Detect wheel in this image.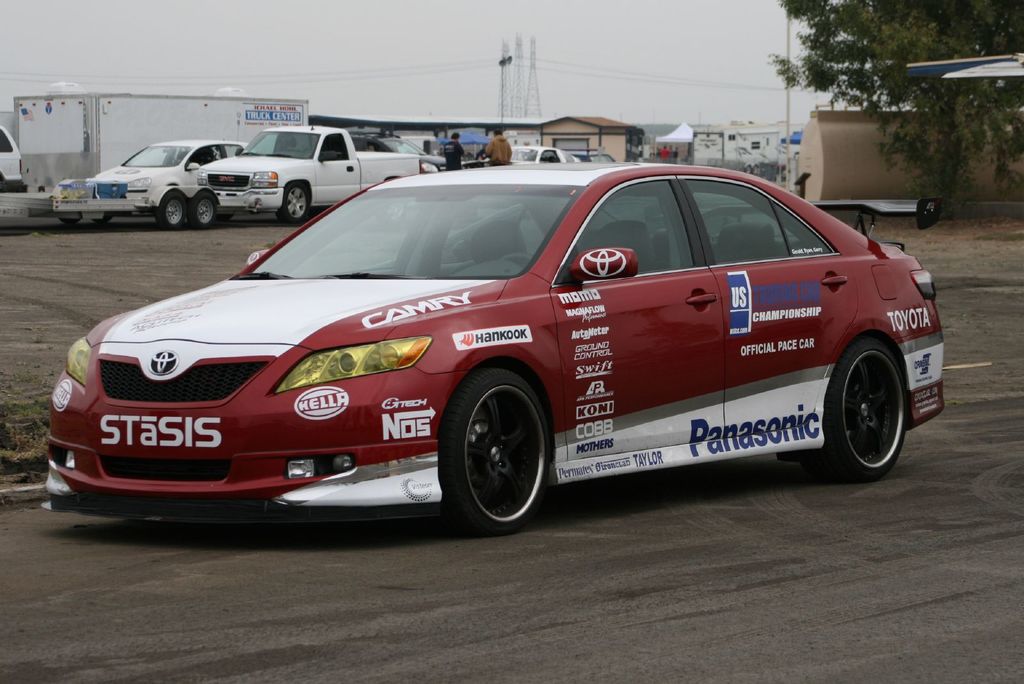
Detection: 194 195 221 226.
